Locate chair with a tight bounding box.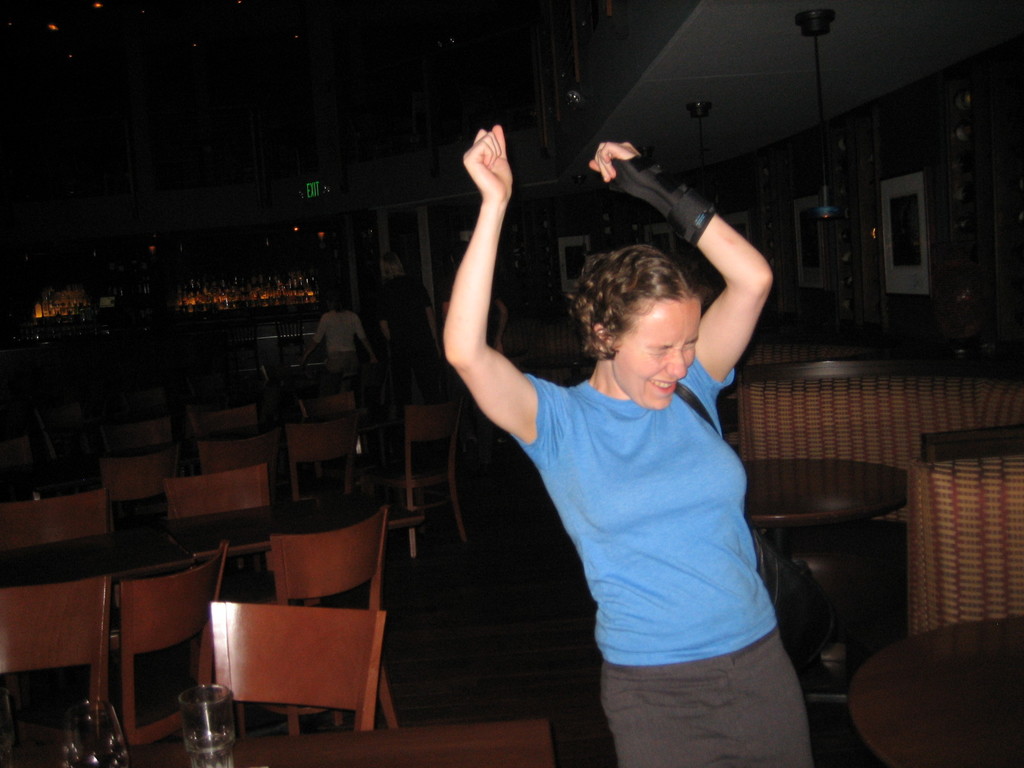
locate(264, 506, 387, 610).
